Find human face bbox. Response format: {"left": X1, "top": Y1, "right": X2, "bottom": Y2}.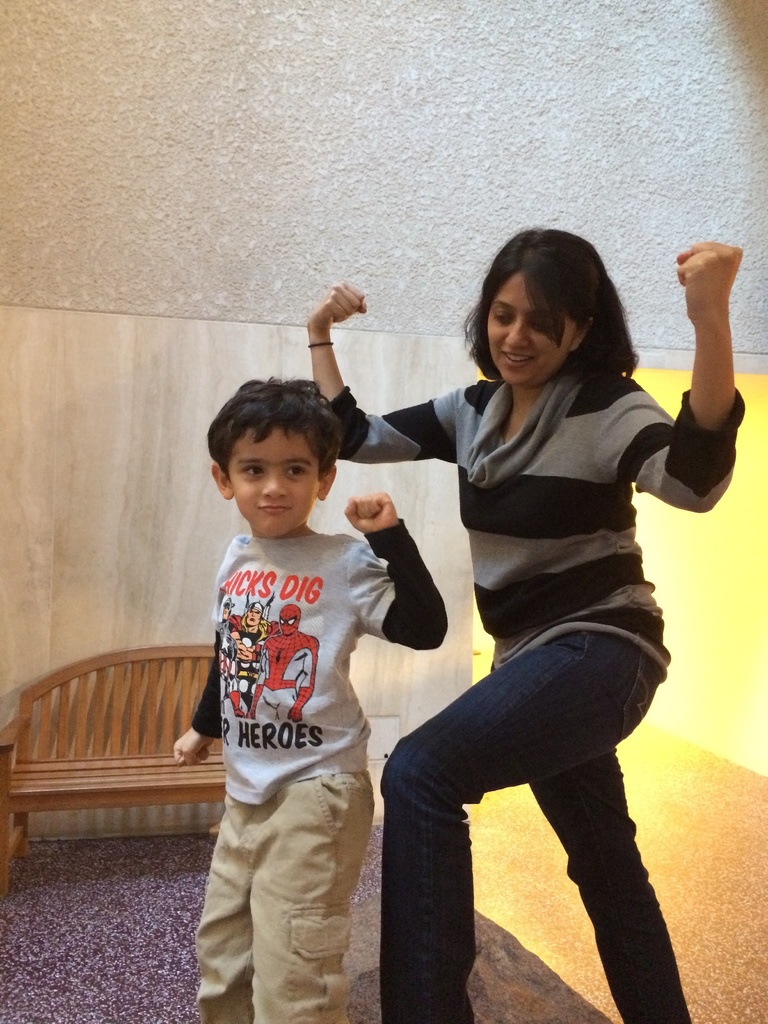
{"left": 209, "top": 414, "right": 332, "bottom": 535}.
